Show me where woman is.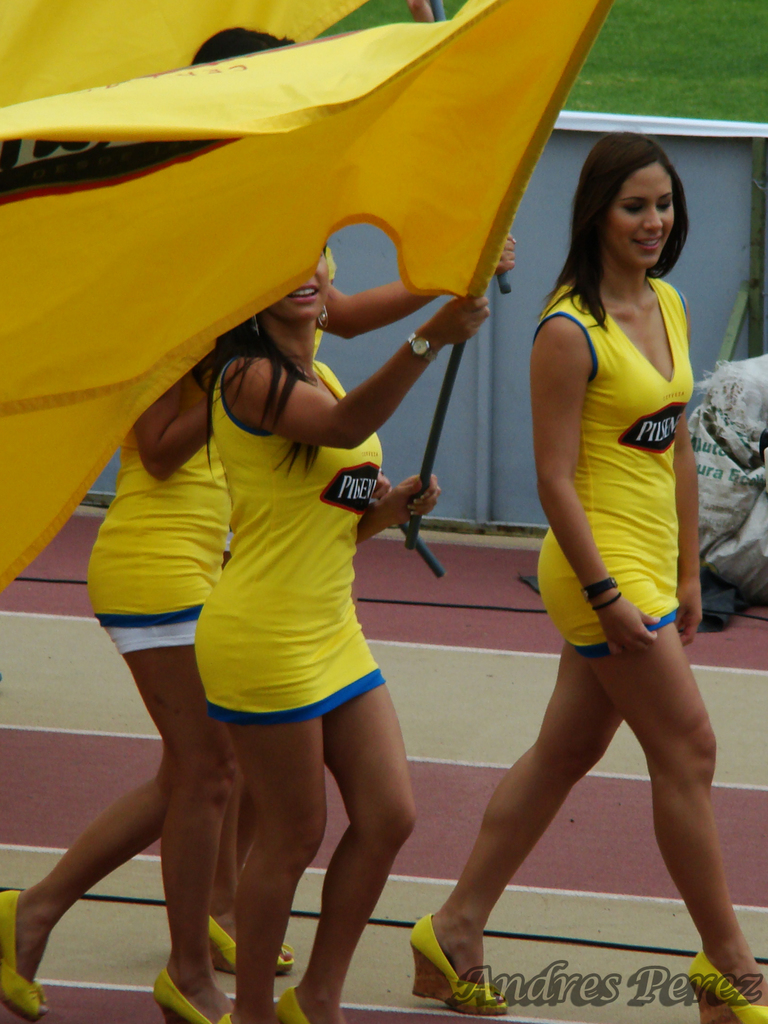
woman is at 461,54,730,997.
